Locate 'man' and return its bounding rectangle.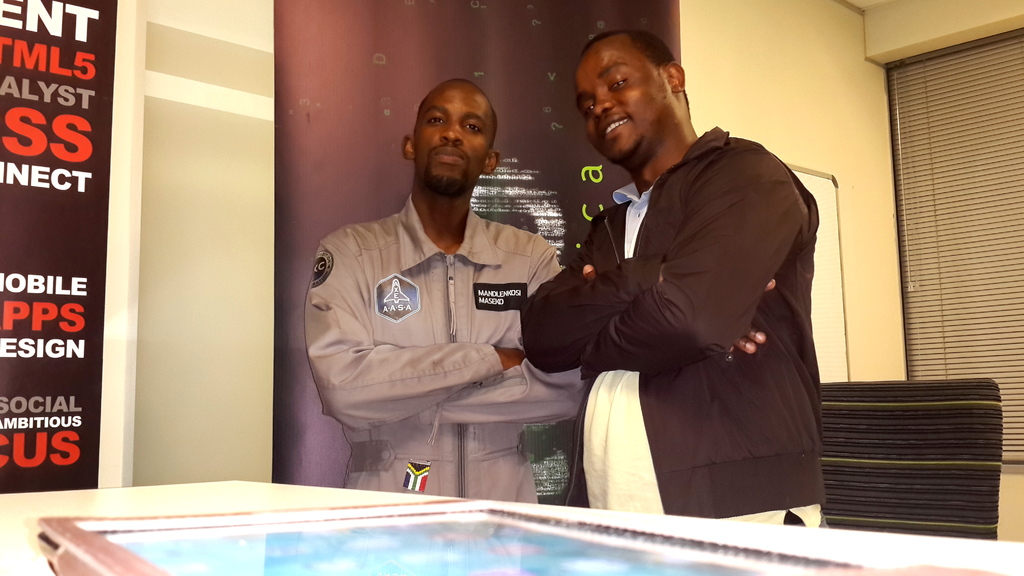
514,25,821,526.
